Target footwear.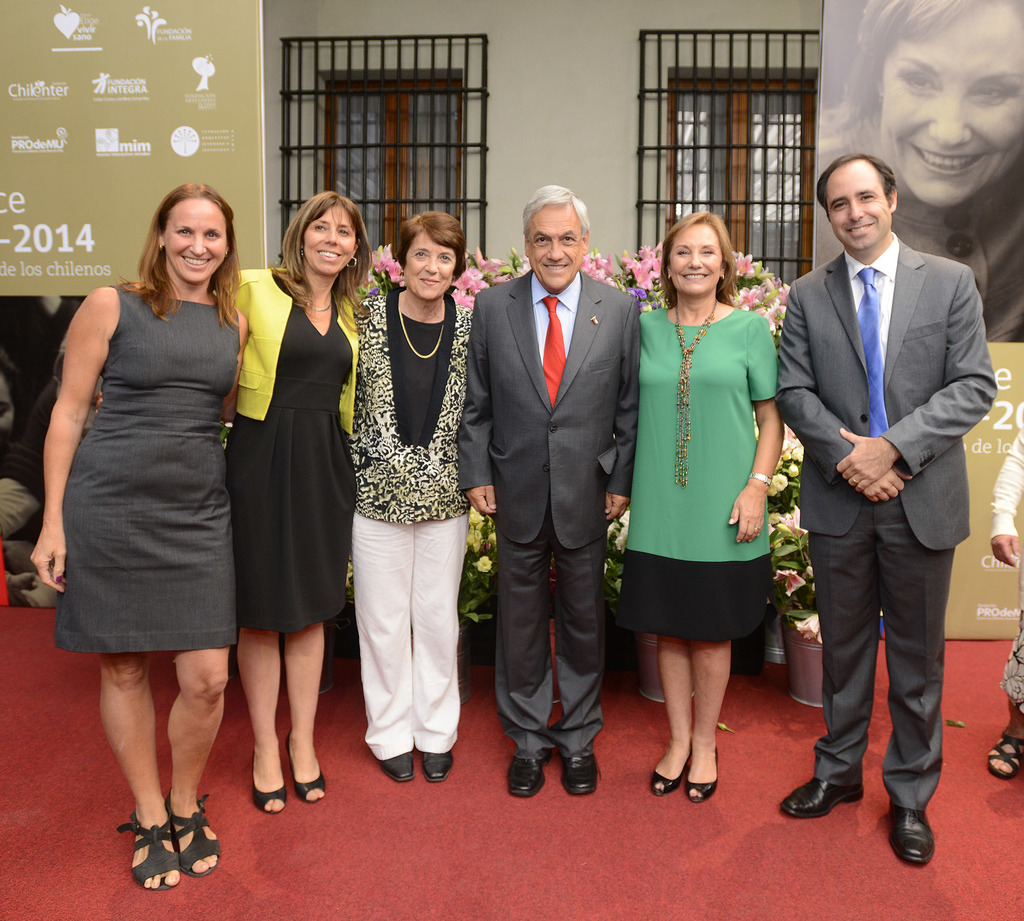
Target region: (416,744,454,785).
